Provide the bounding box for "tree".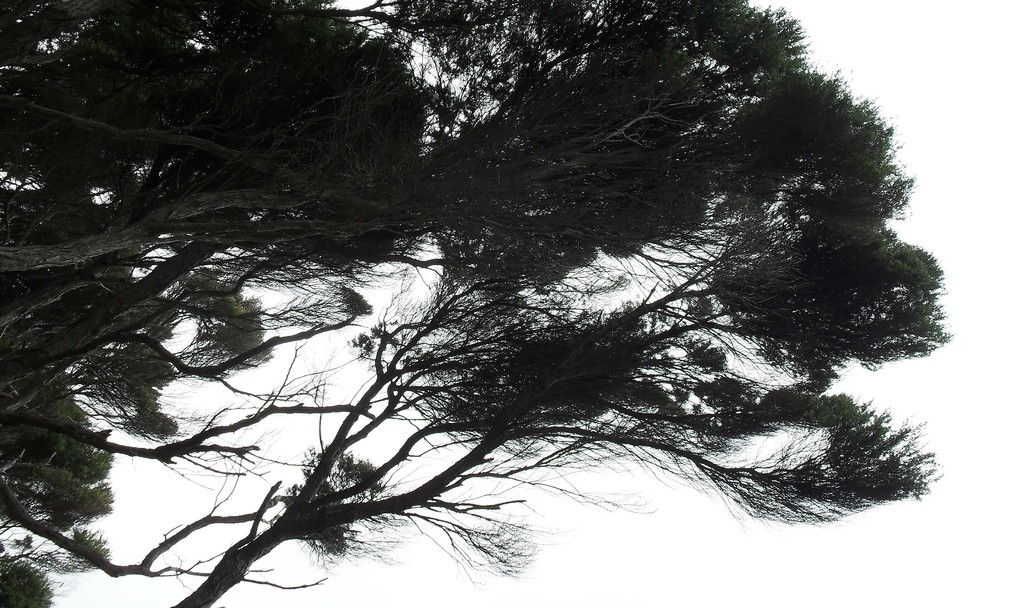
locate(0, 0, 751, 273).
